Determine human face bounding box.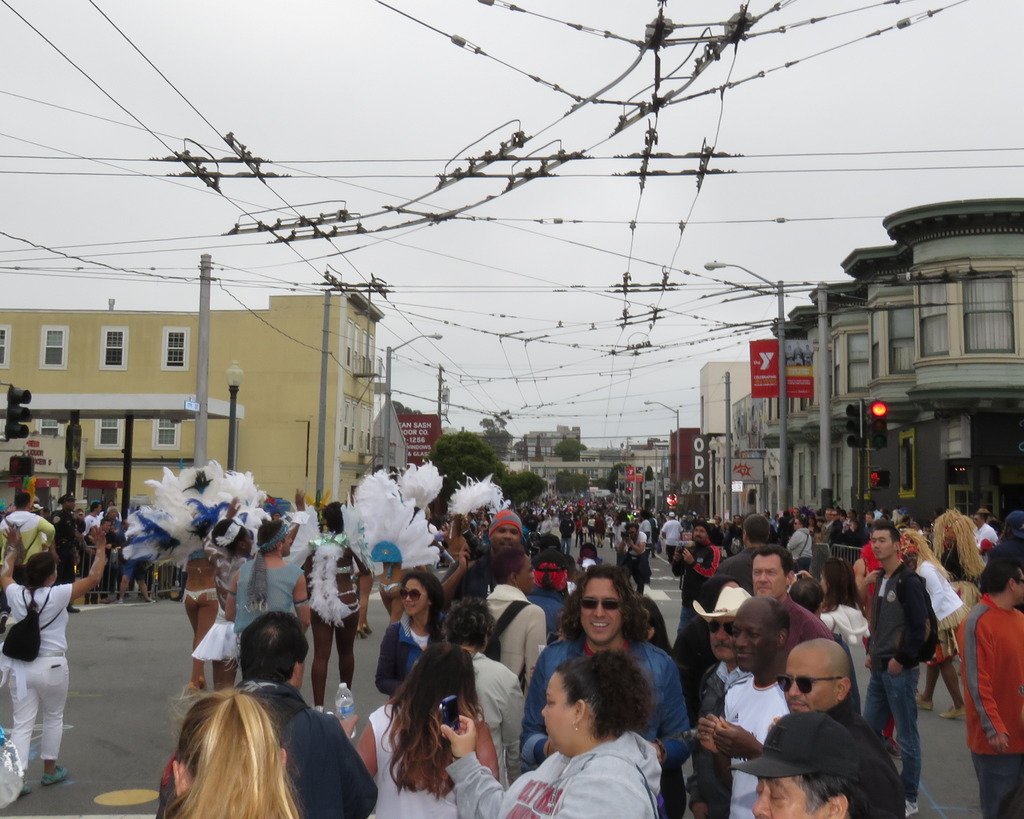
Determined: box(972, 514, 980, 525).
